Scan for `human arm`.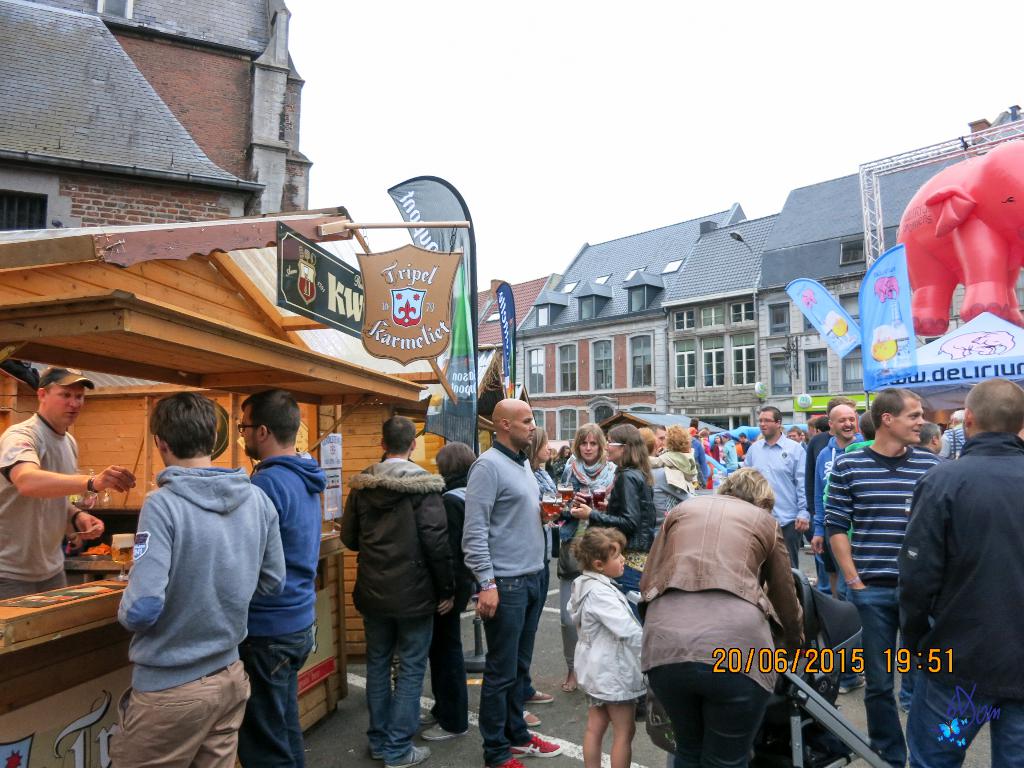
Scan result: (x1=462, y1=460, x2=499, y2=618).
